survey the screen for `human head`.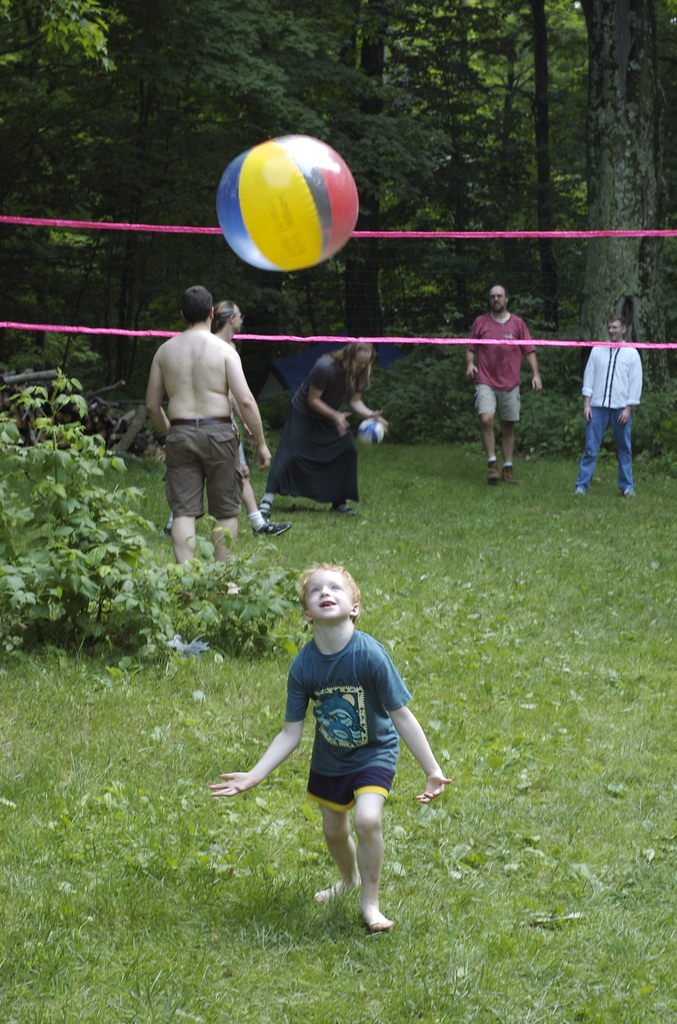
Survey found: 487 285 509 316.
